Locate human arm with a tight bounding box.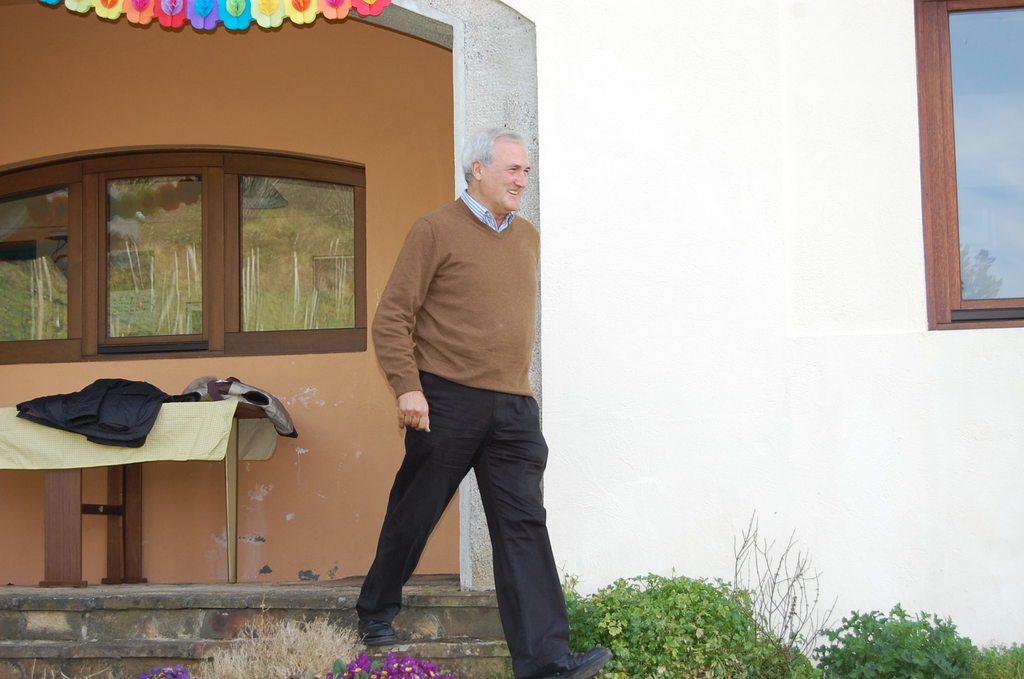
(x1=372, y1=226, x2=447, y2=428).
